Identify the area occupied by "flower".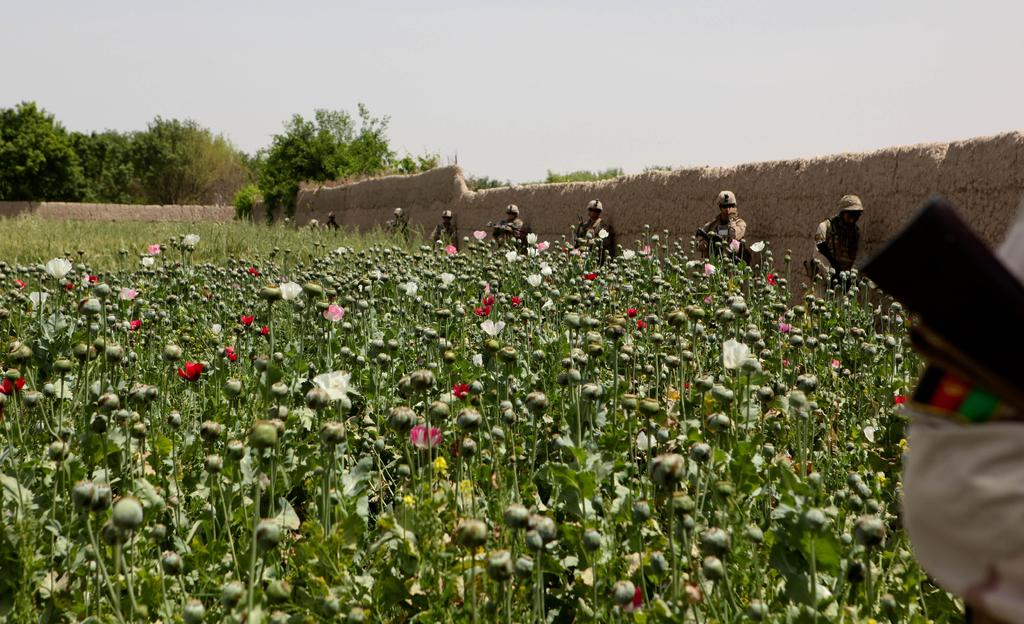
Area: (321, 301, 348, 325).
